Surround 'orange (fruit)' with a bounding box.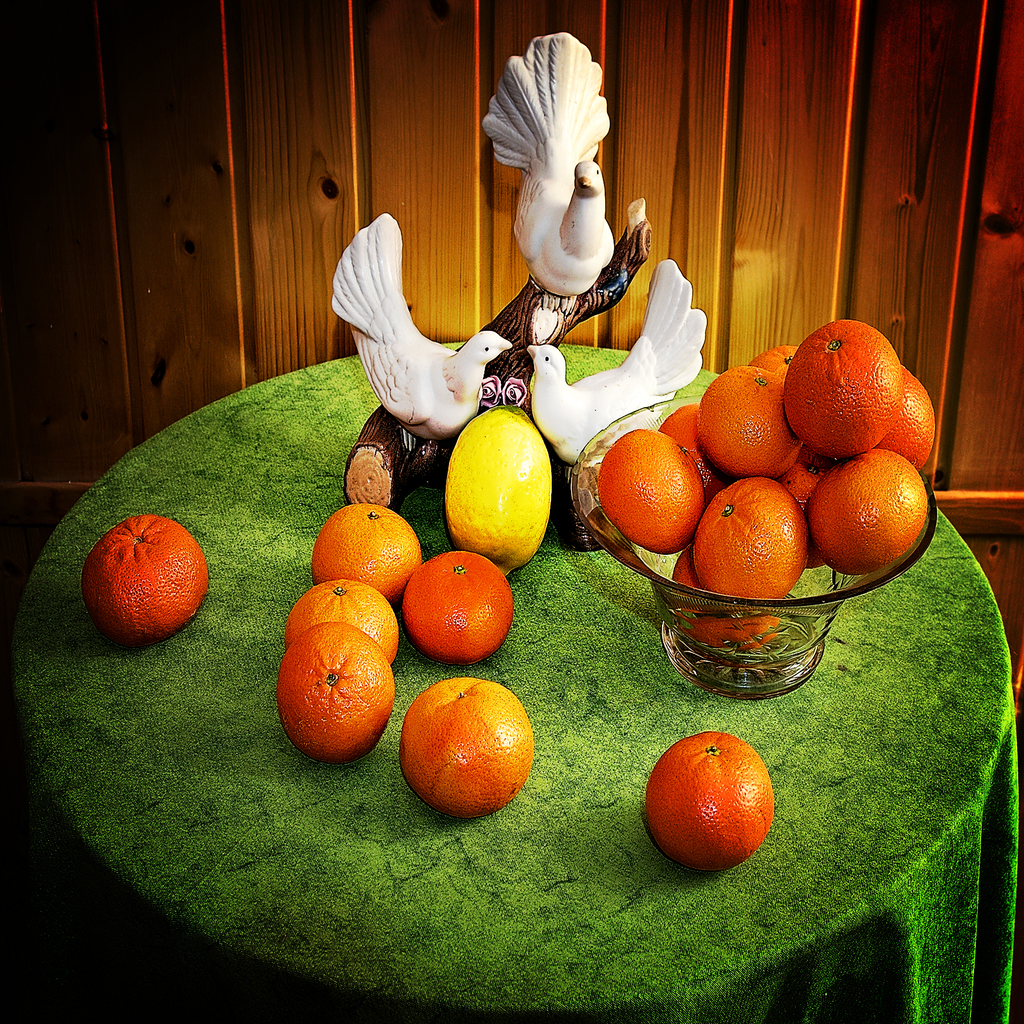
region(651, 736, 762, 877).
